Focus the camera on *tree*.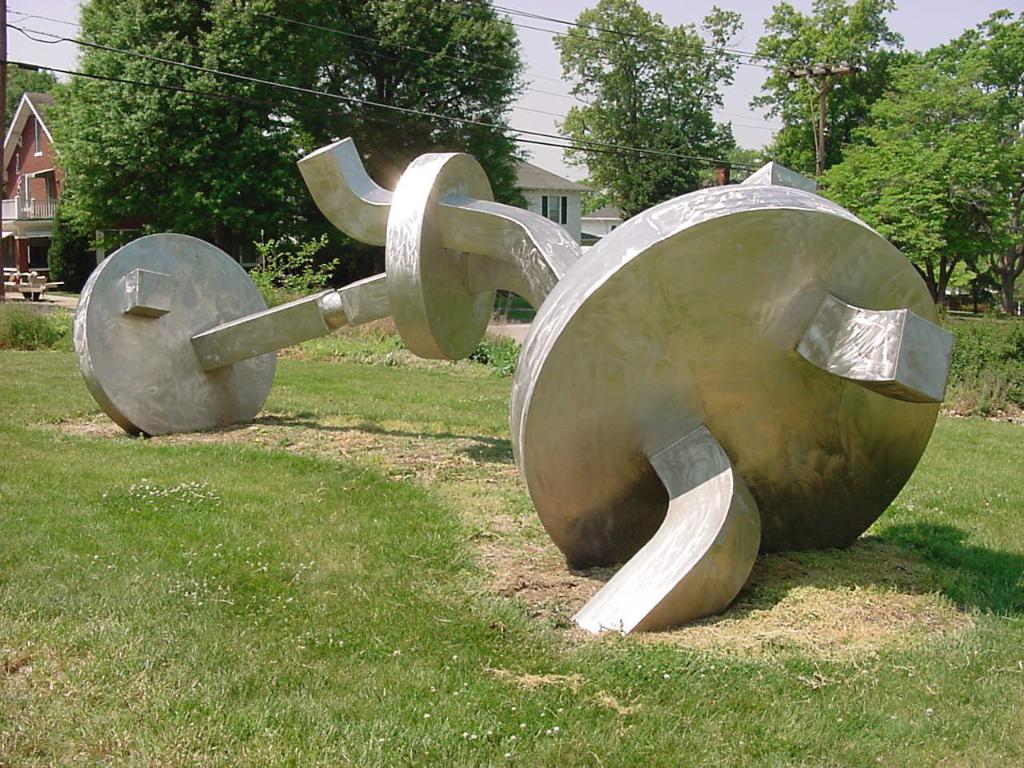
Focus region: <box>745,0,915,170</box>.
